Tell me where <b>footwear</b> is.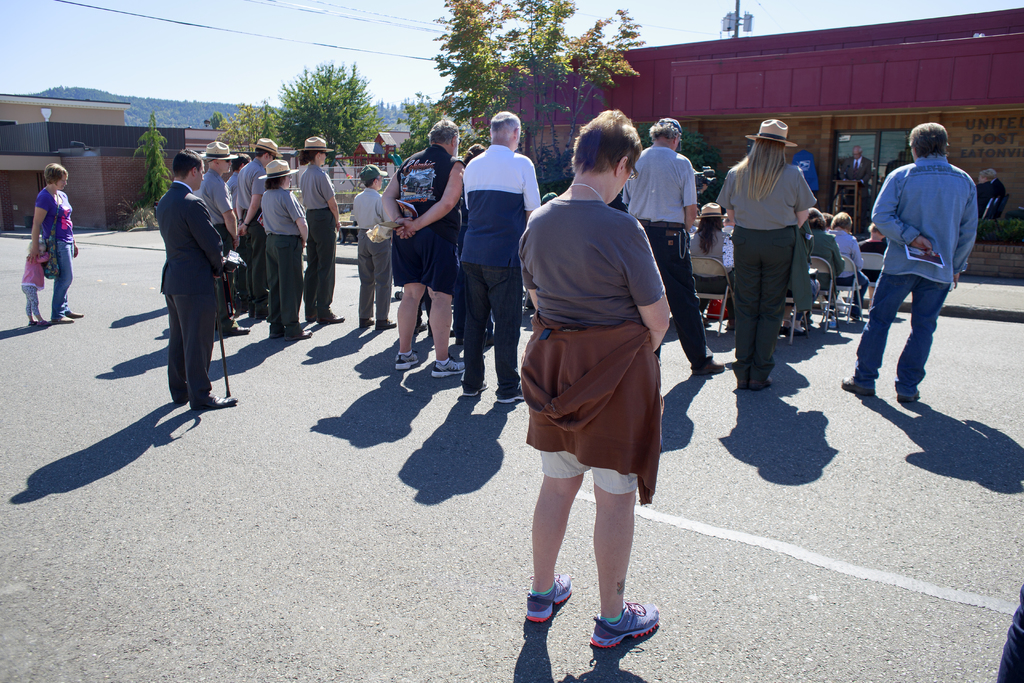
<b>footwear</b> is at crop(786, 319, 806, 335).
